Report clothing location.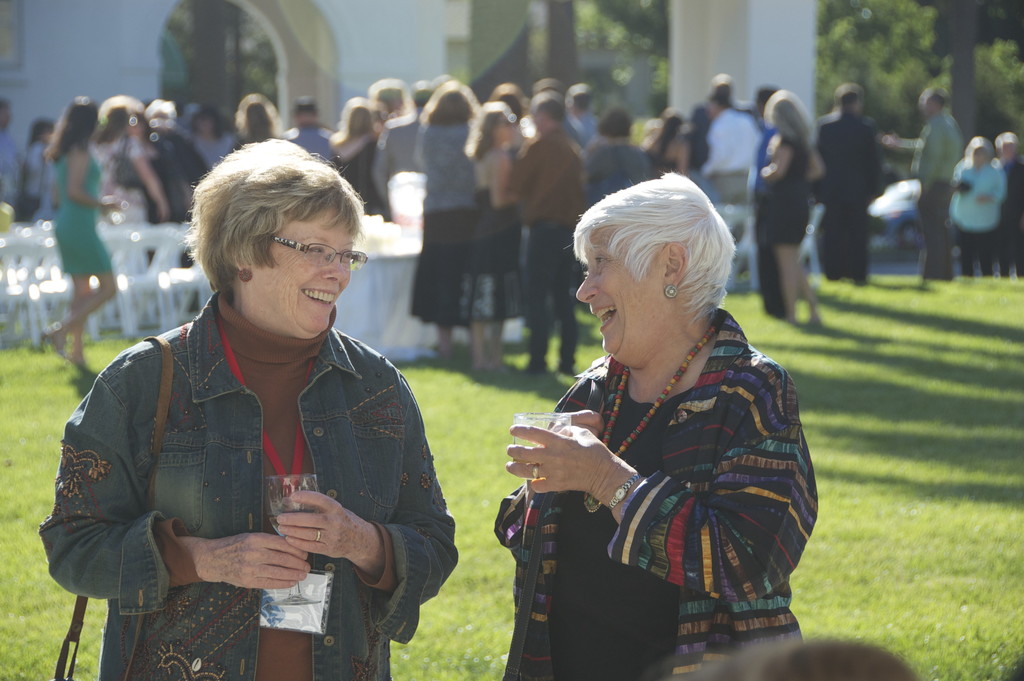
Report: [left=83, top=141, right=153, bottom=252].
